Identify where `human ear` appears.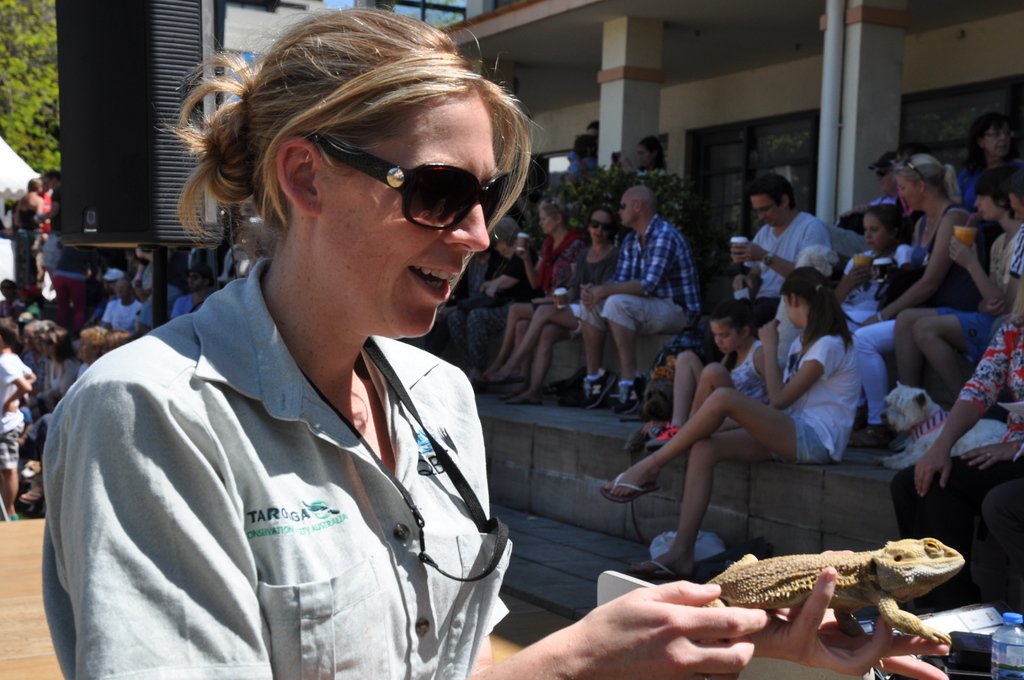
Appears at (left=634, top=200, right=640, bottom=215).
